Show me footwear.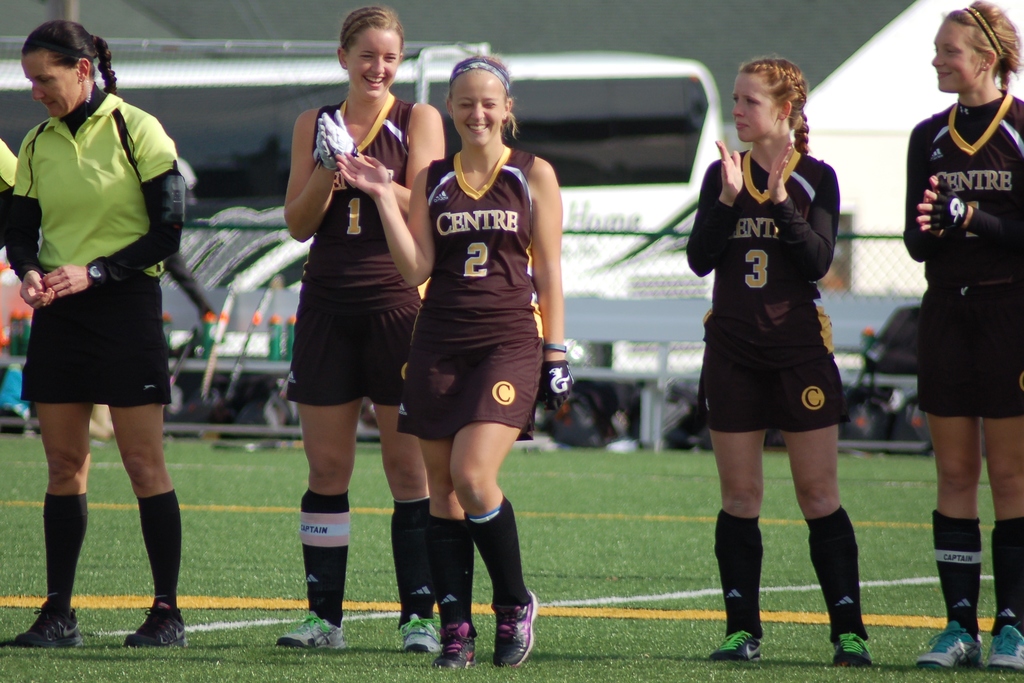
footwear is here: (left=400, top=618, right=438, bottom=649).
